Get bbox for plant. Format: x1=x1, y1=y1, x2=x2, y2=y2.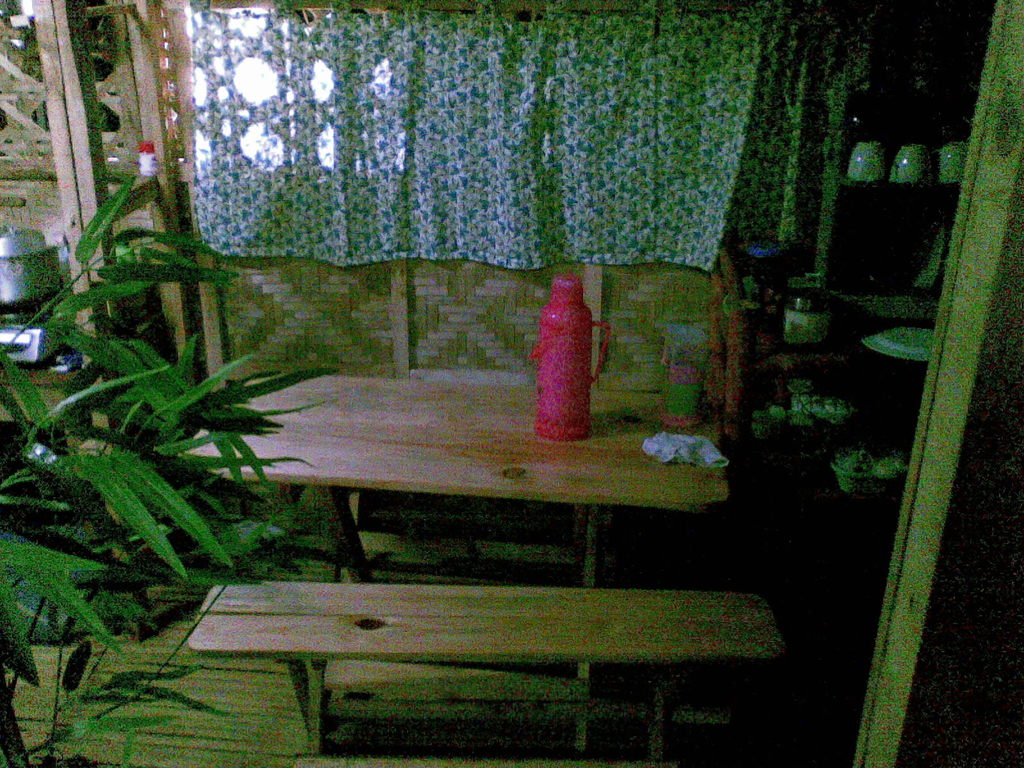
x1=0, y1=168, x2=333, y2=767.
